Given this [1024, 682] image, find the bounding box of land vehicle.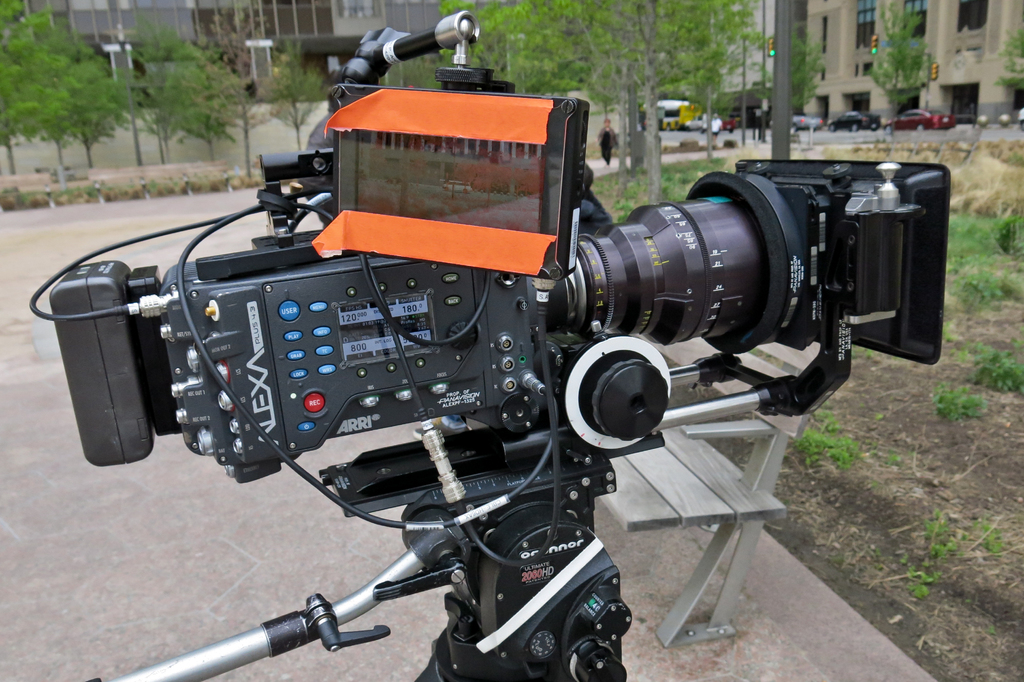
[693, 117, 722, 128].
